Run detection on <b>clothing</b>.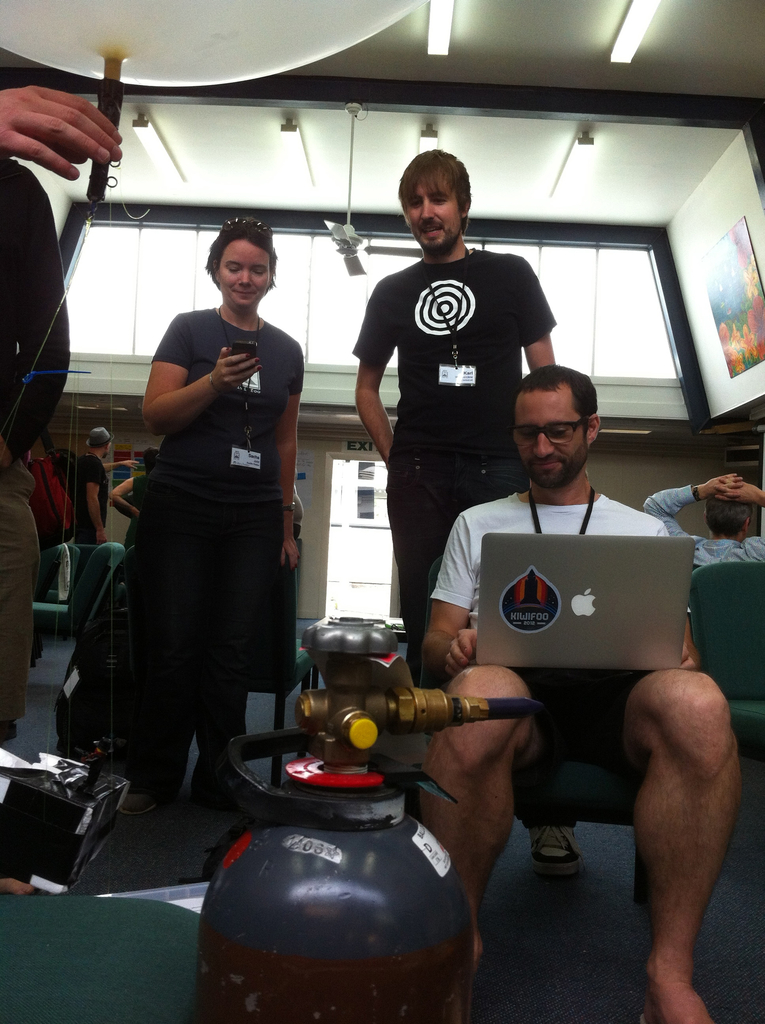
Result: (left=437, top=484, right=666, bottom=715).
